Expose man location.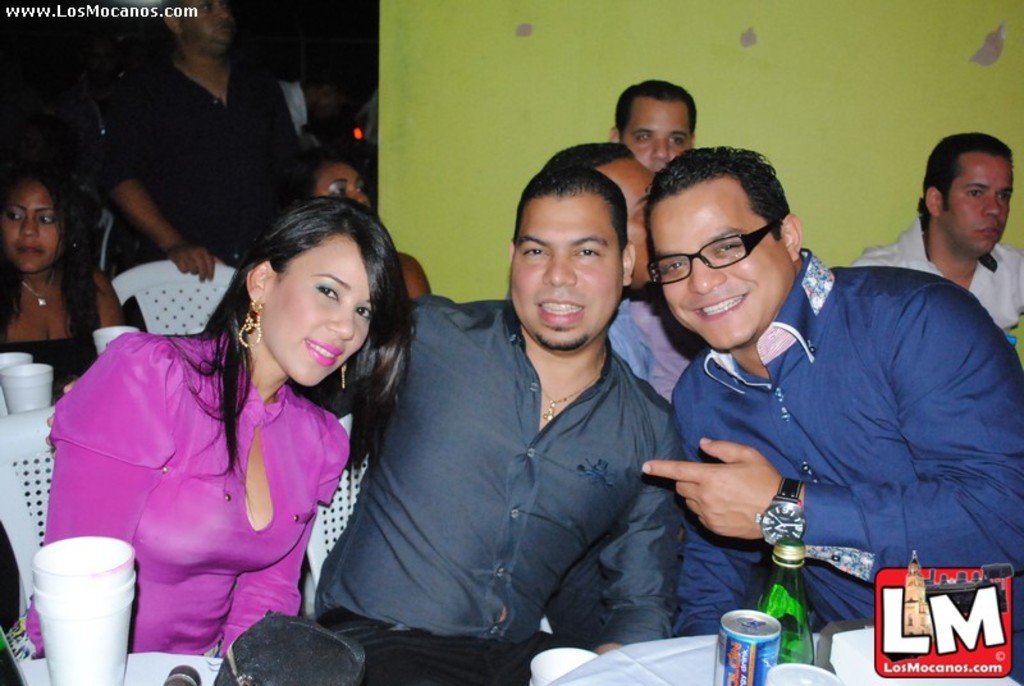
Exposed at rect(602, 72, 708, 184).
